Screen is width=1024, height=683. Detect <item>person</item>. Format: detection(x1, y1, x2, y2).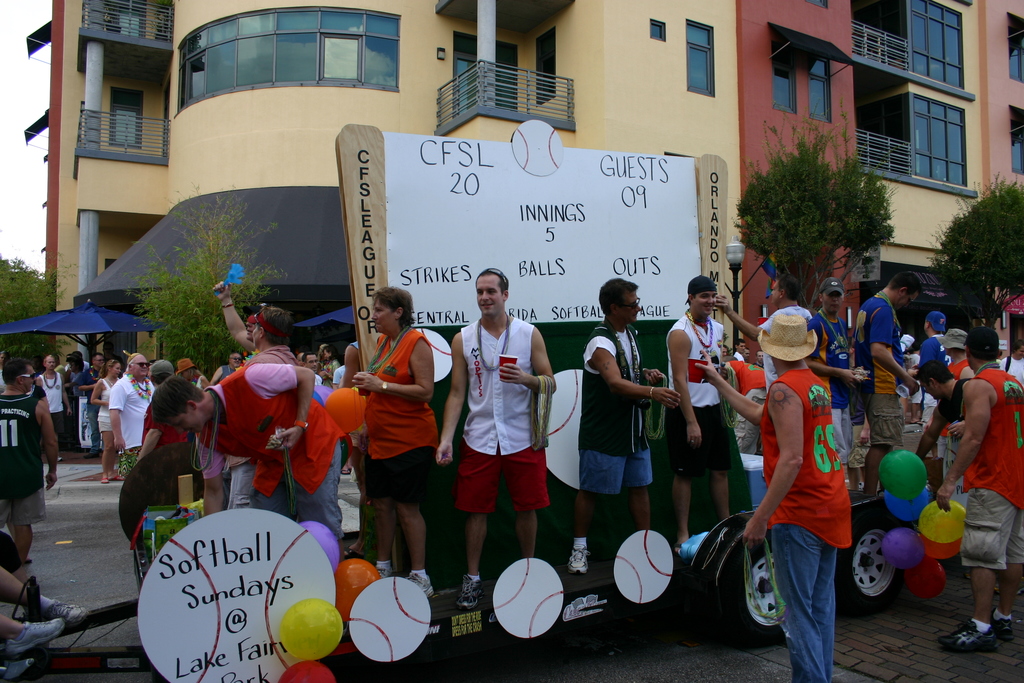
detection(815, 270, 868, 456).
